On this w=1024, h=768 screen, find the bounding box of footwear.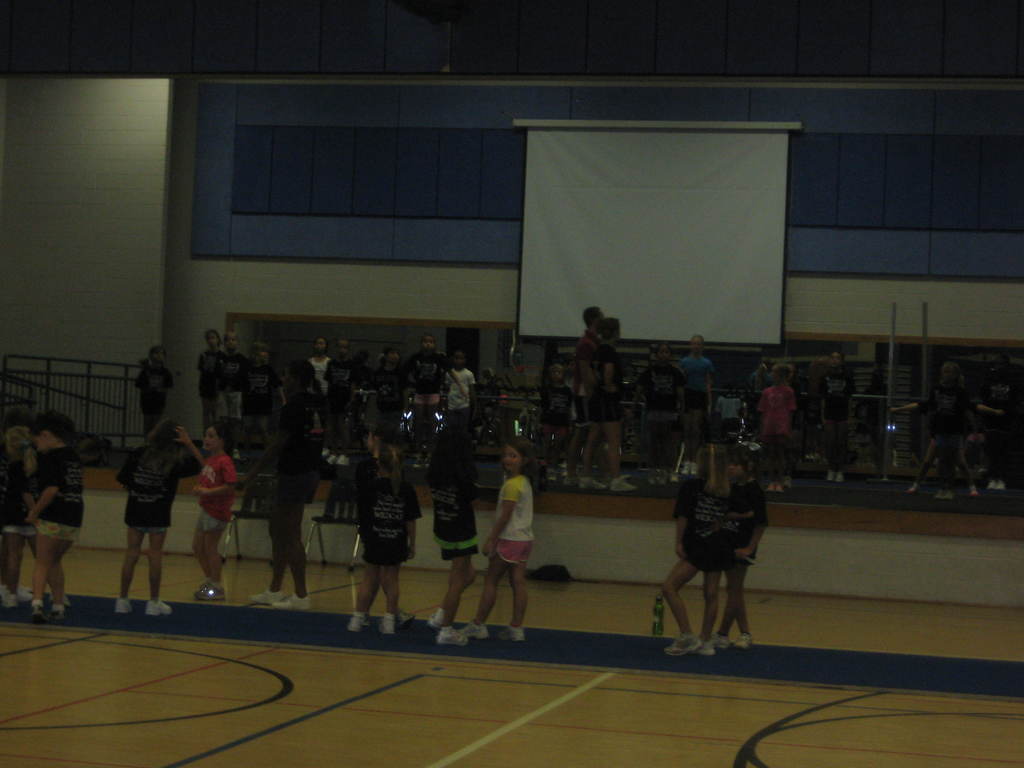
Bounding box: Rect(833, 472, 849, 487).
